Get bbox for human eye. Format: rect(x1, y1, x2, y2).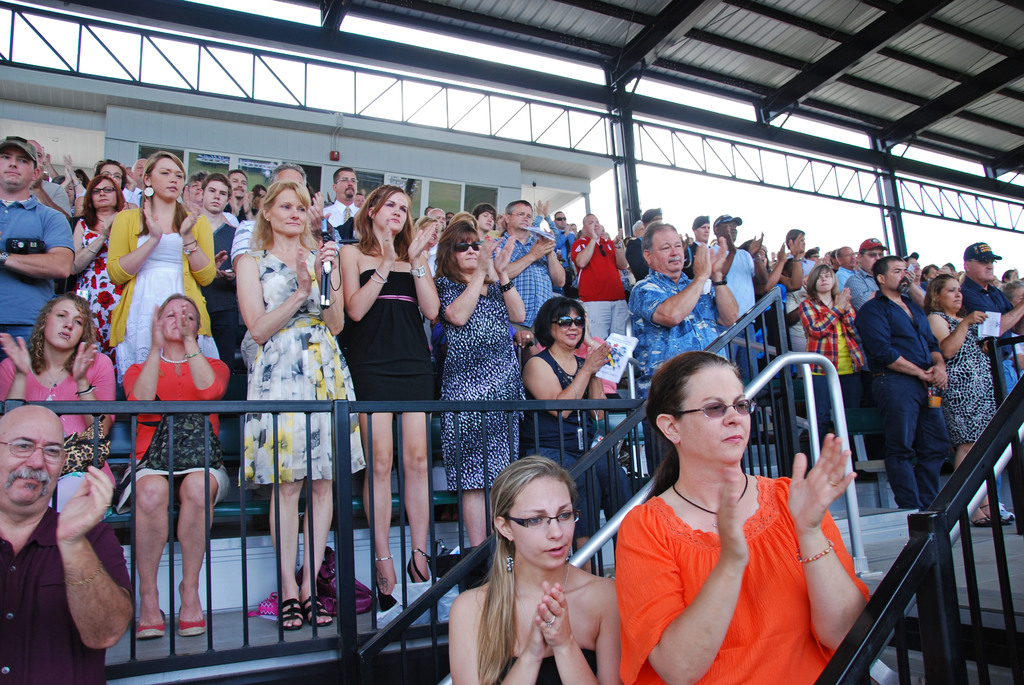
rect(659, 244, 669, 252).
